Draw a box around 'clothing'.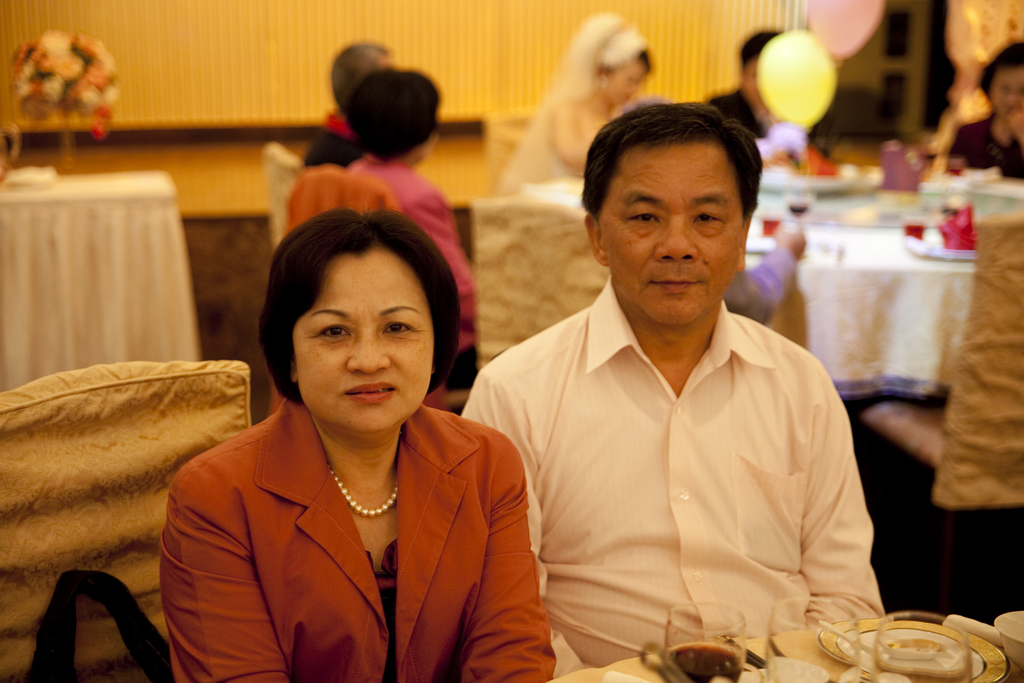
select_region(460, 277, 911, 682).
